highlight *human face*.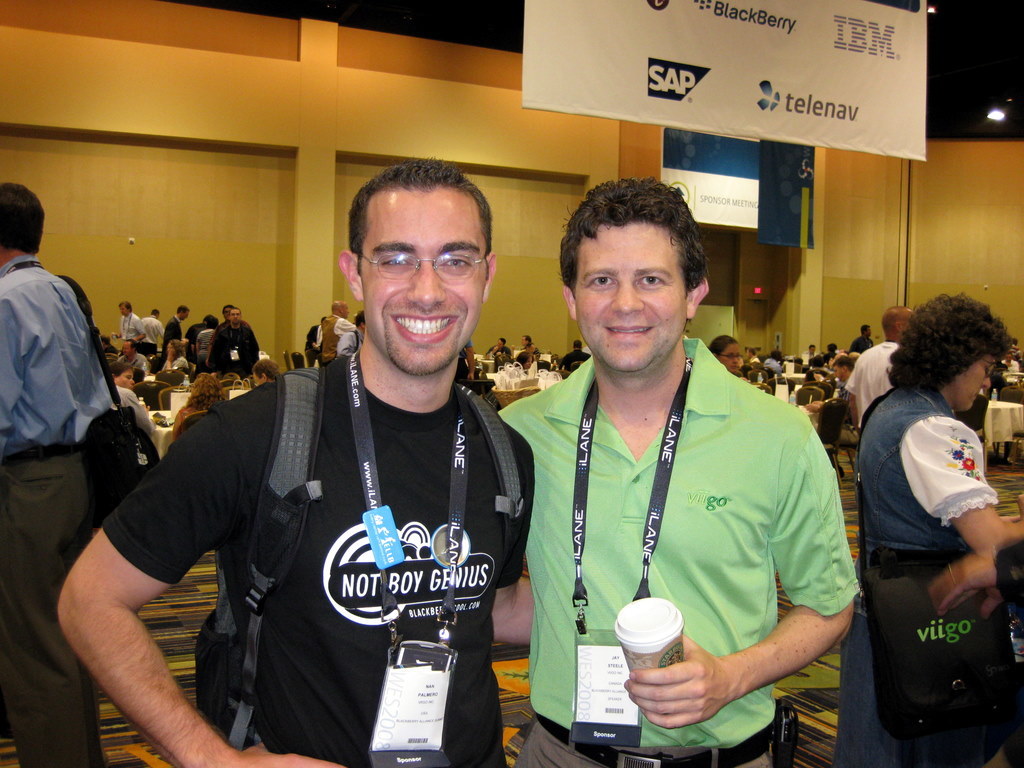
Highlighted region: (x1=227, y1=308, x2=242, y2=327).
